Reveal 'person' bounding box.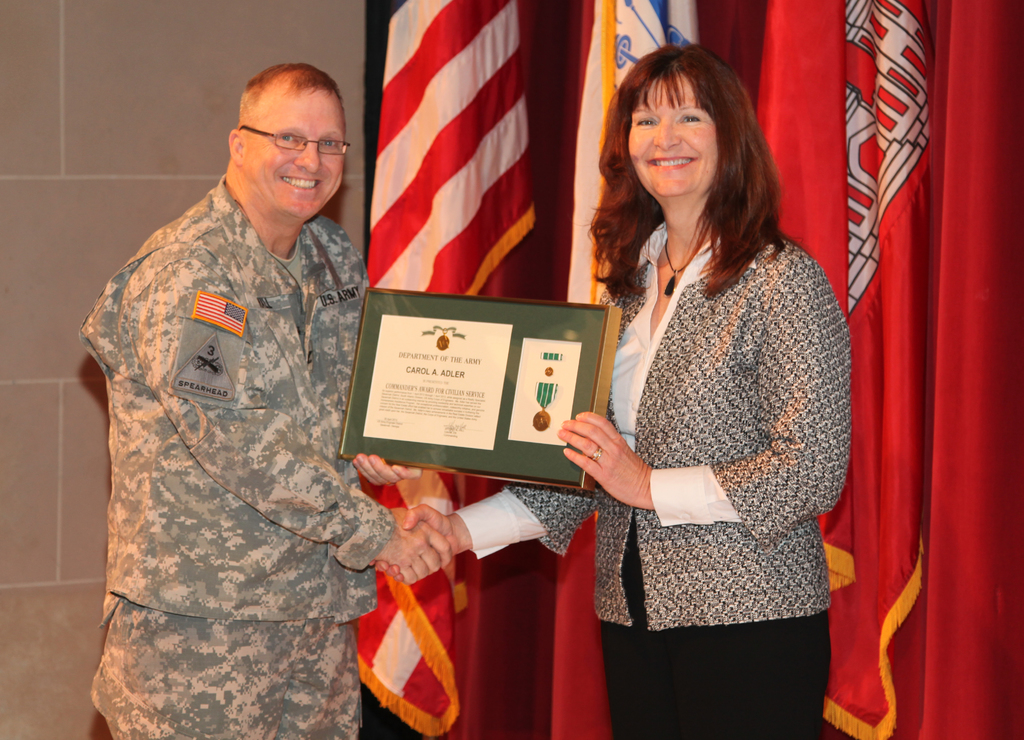
Revealed: (left=82, top=54, right=397, bottom=732).
